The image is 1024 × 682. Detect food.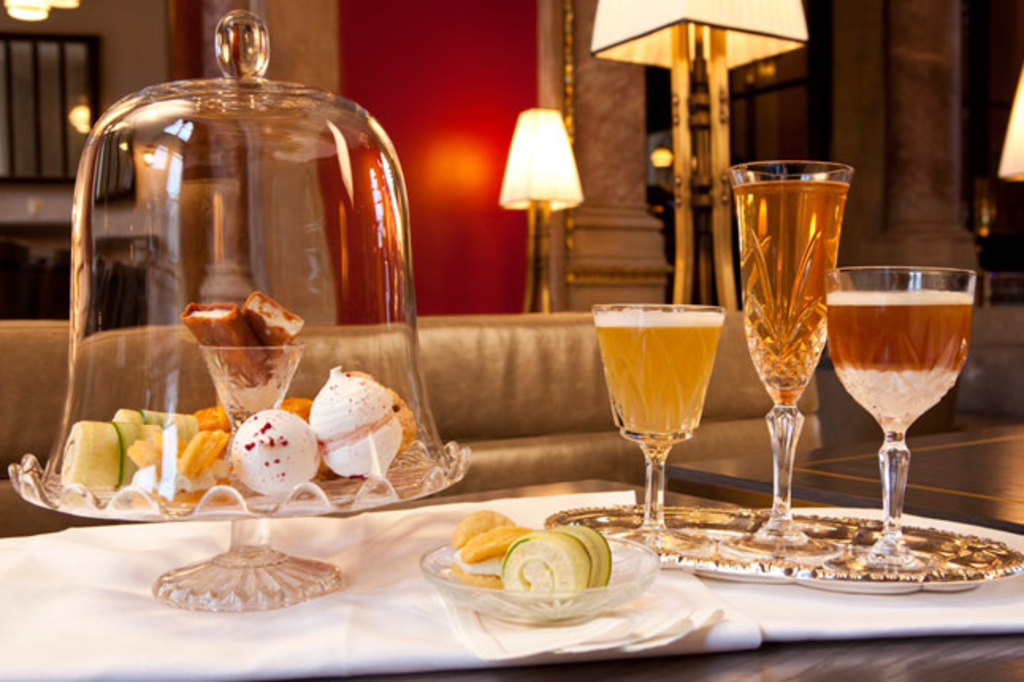
Detection: box=[445, 550, 504, 590].
